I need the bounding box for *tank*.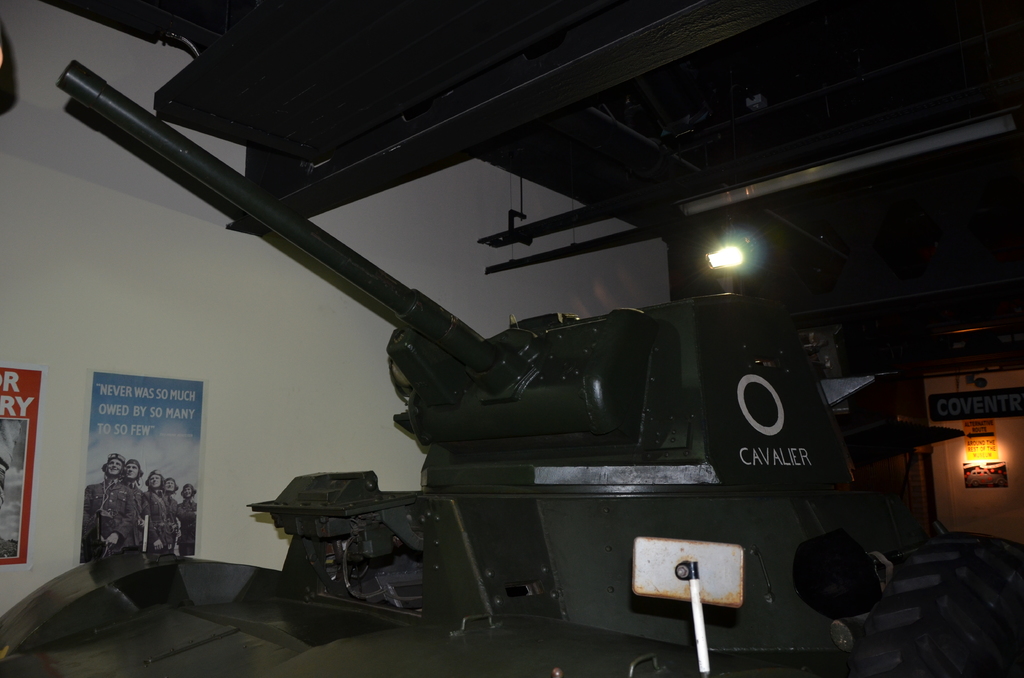
Here it is: 0, 56, 1023, 677.
